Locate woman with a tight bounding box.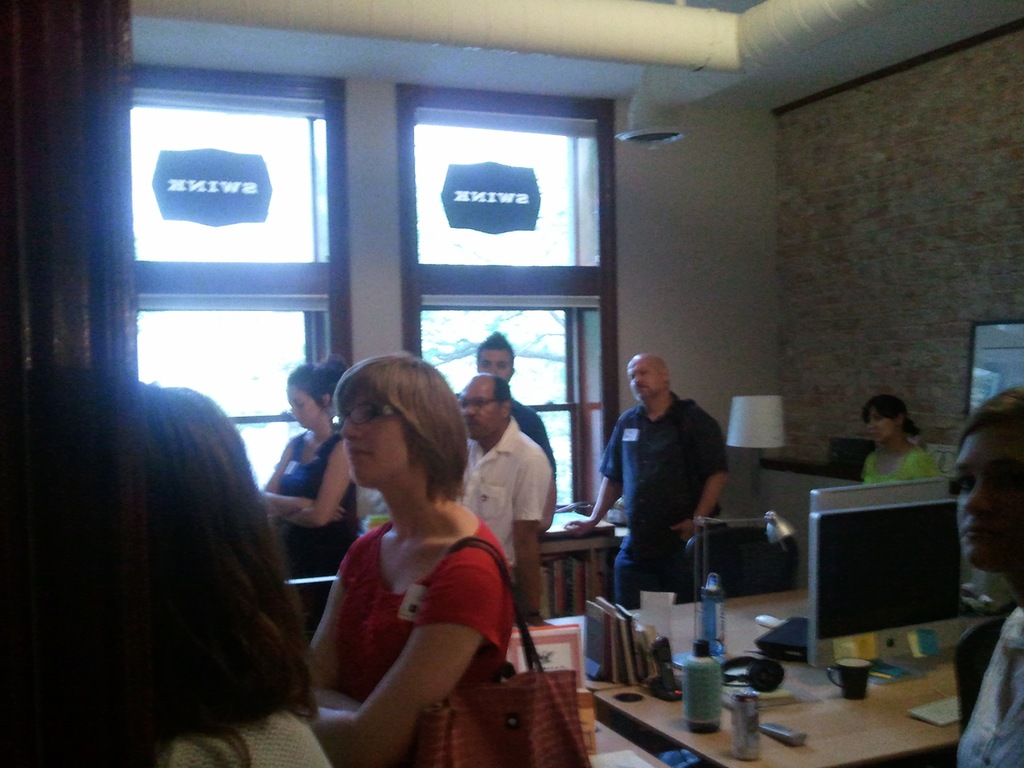
locate(282, 351, 522, 738).
